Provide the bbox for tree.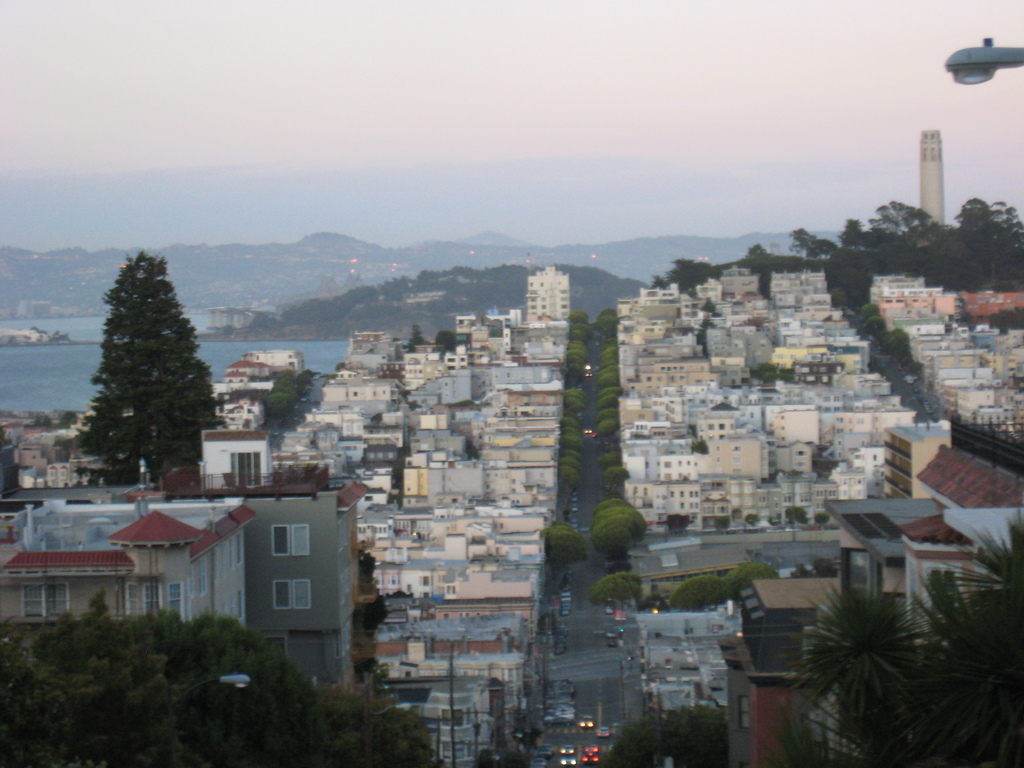
detection(671, 570, 733, 607).
